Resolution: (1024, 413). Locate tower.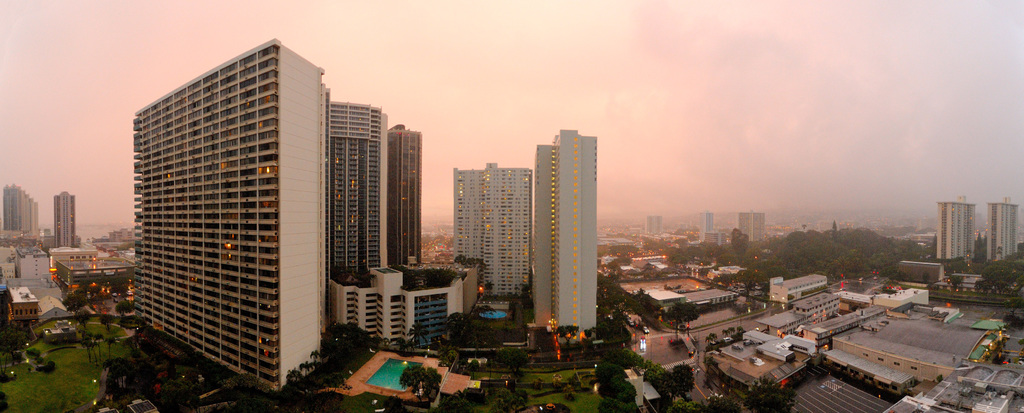
bbox=[56, 192, 76, 258].
